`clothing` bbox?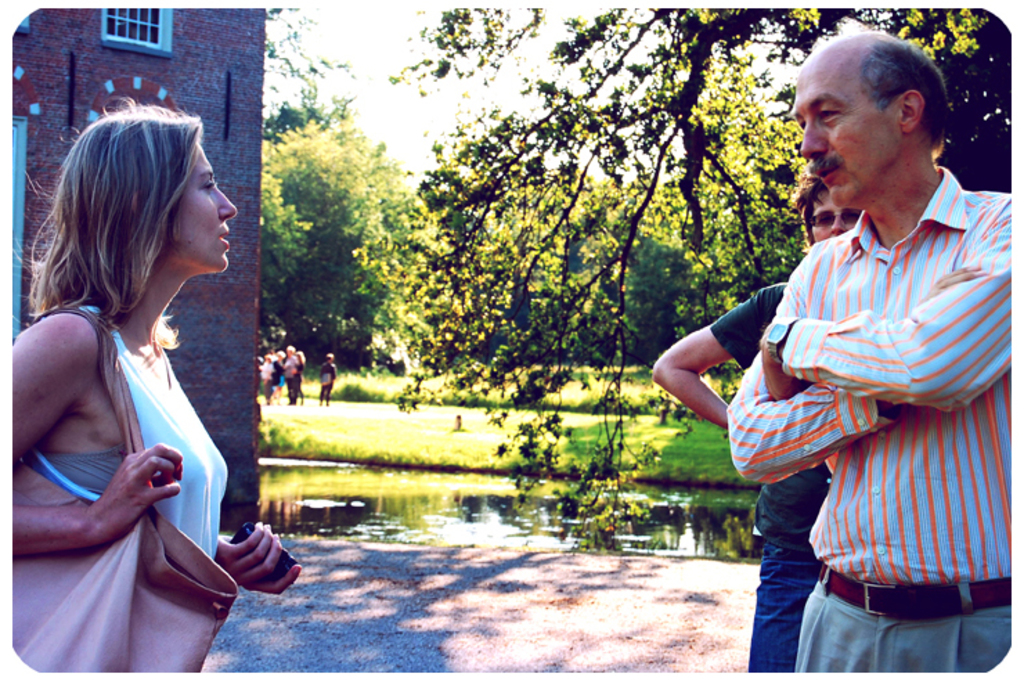
pyautogui.locateOnScreen(714, 278, 830, 675)
